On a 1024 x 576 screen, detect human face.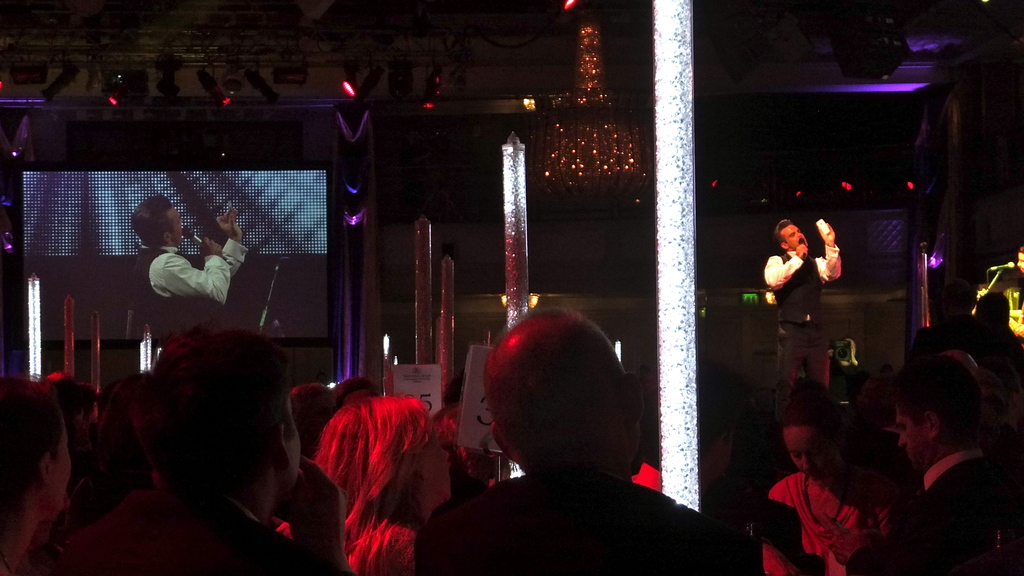
x1=164, y1=205, x2=188, y2=247.
